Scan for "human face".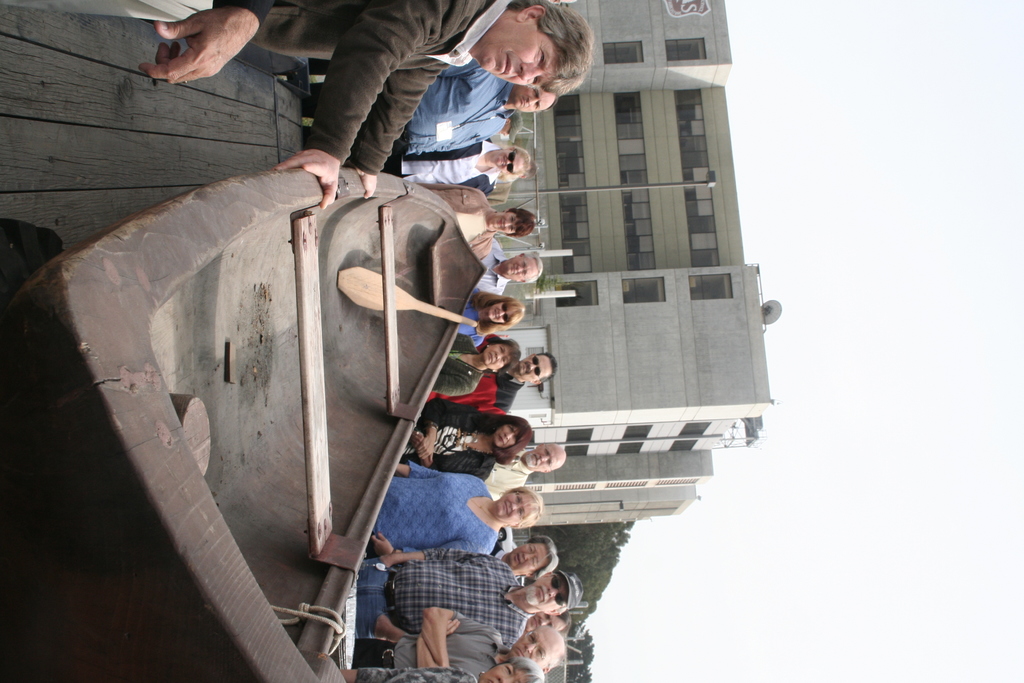
Scan result: x1=502, y1=255, x2=535, y2=279.
